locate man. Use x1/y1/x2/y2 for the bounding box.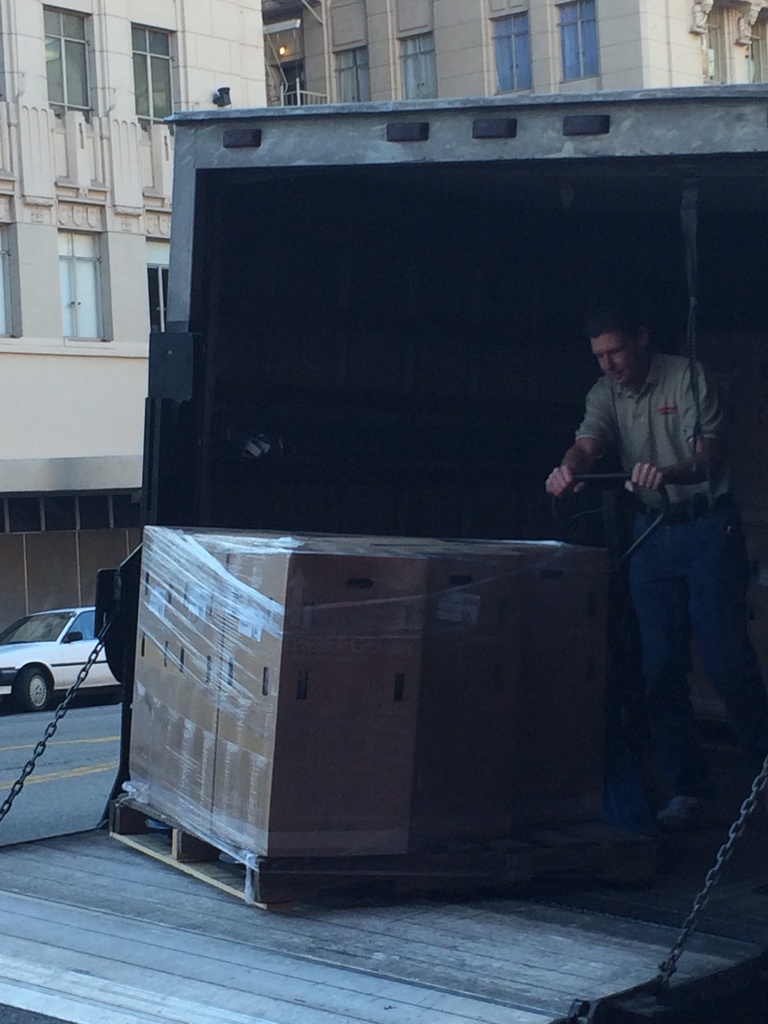
541/275/744/855.
